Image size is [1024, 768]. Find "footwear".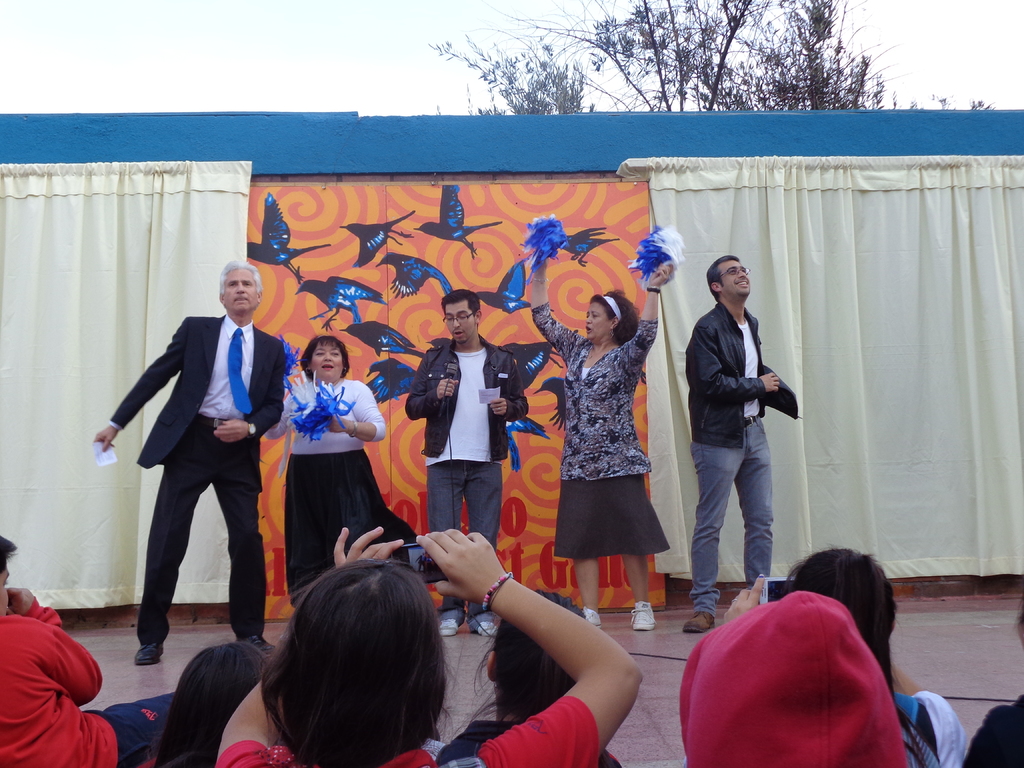
472,621,501,637.
